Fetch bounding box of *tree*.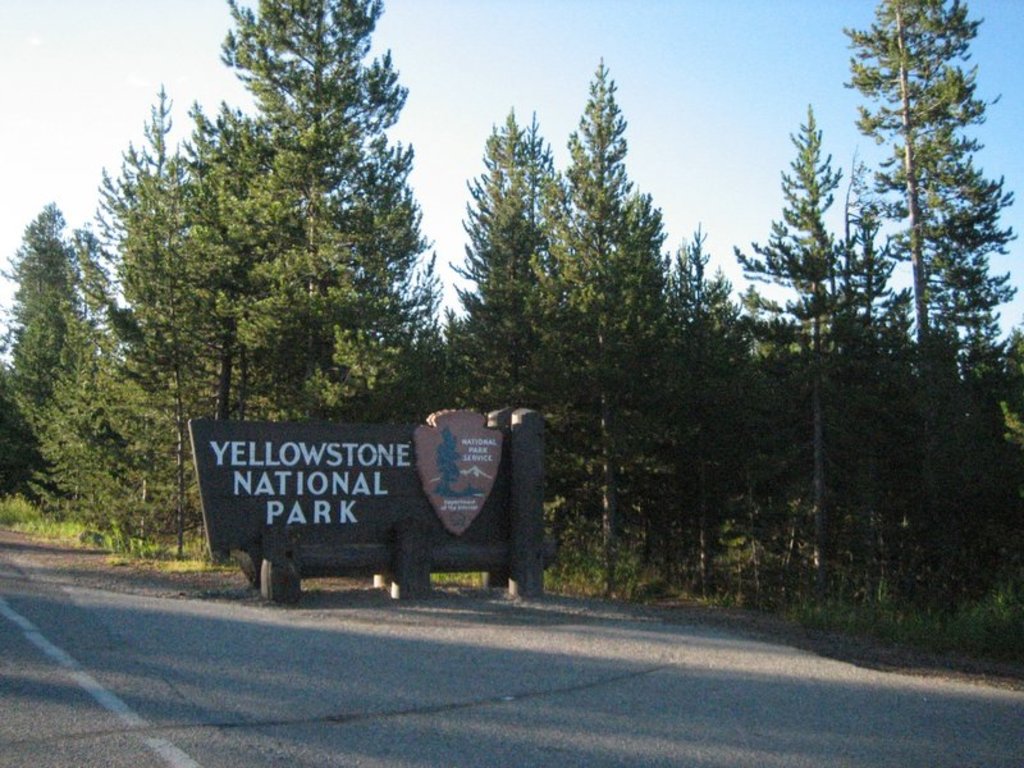
Bbox: select_region(652, 227, 748, 603).
